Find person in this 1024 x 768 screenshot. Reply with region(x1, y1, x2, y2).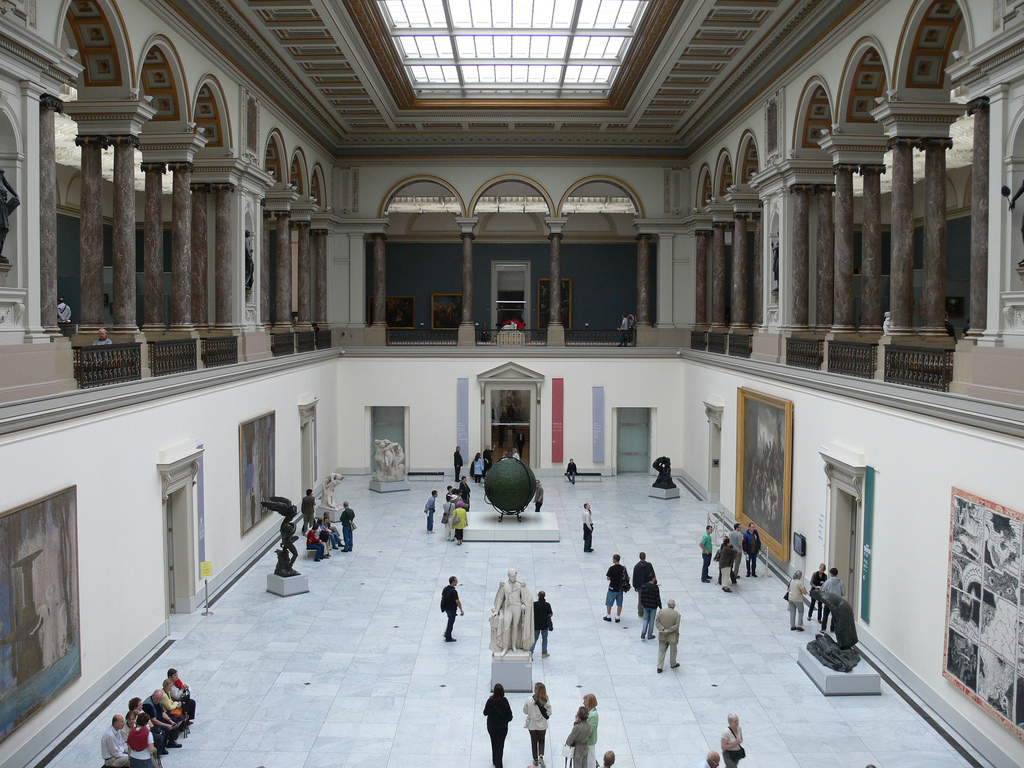
region(715, 715, 743, 767).
